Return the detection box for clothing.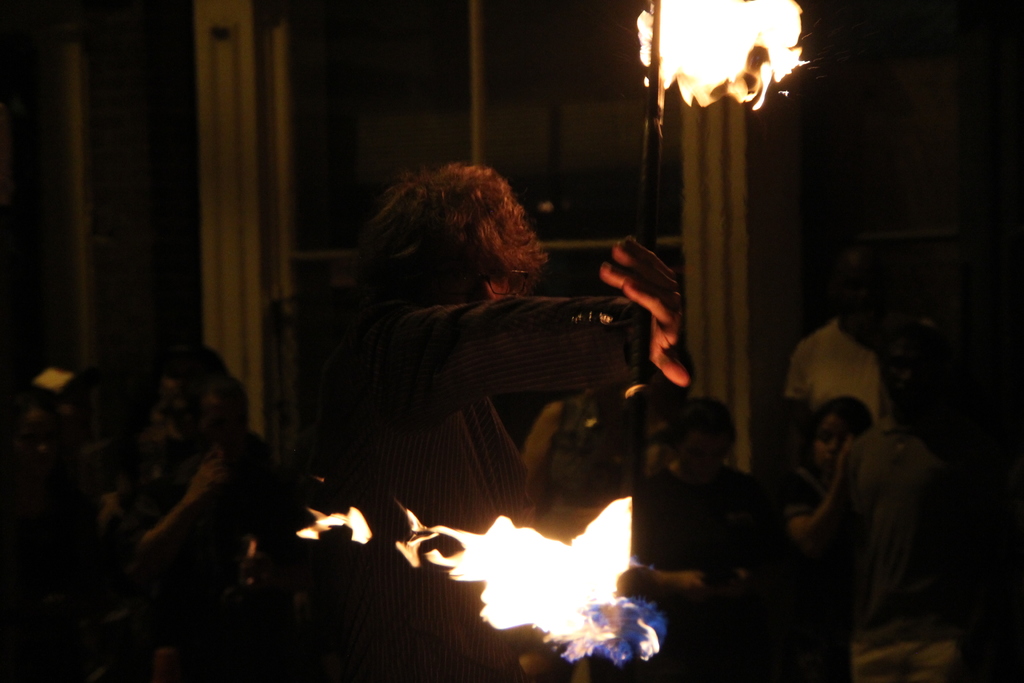
bbox(758, 320, 903, 420).
